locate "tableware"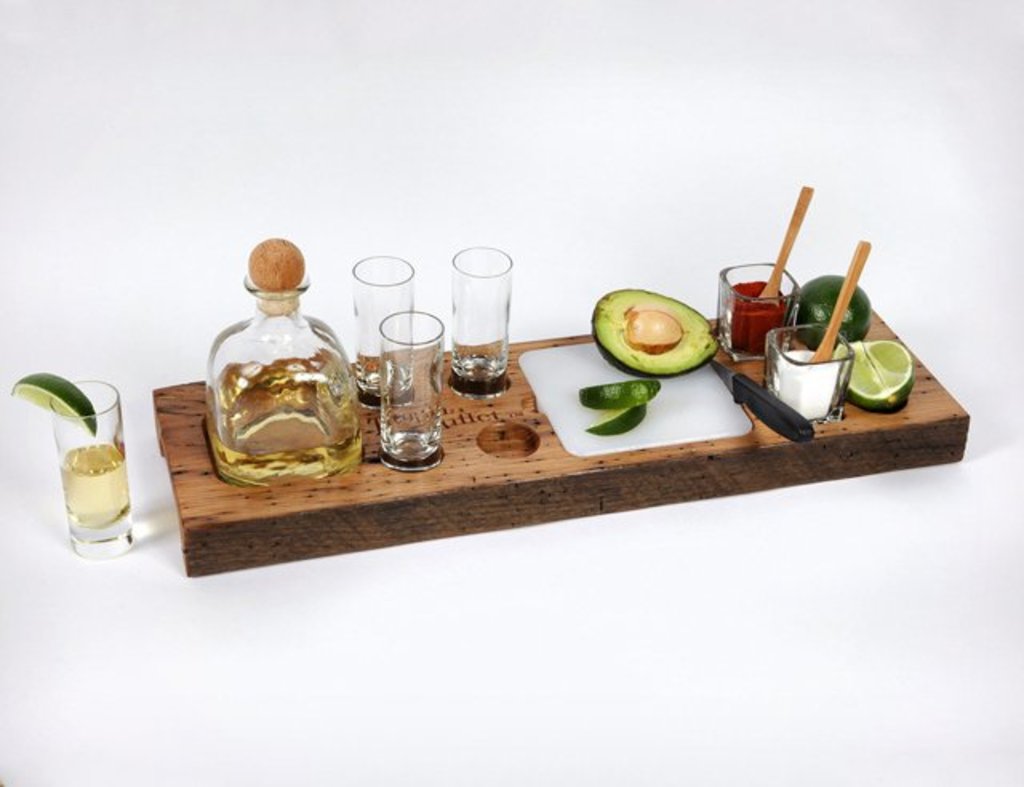
rect(715, 259, 798, 355)
